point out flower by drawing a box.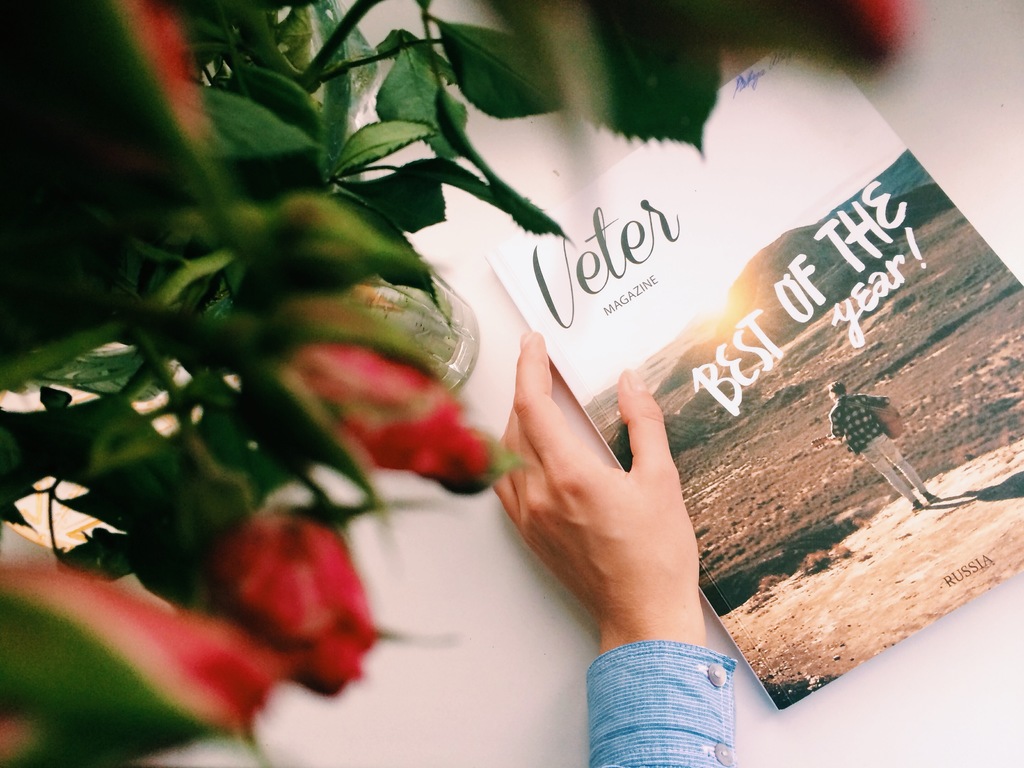
[x1=188, y1=497, x2=371, y2=687].
